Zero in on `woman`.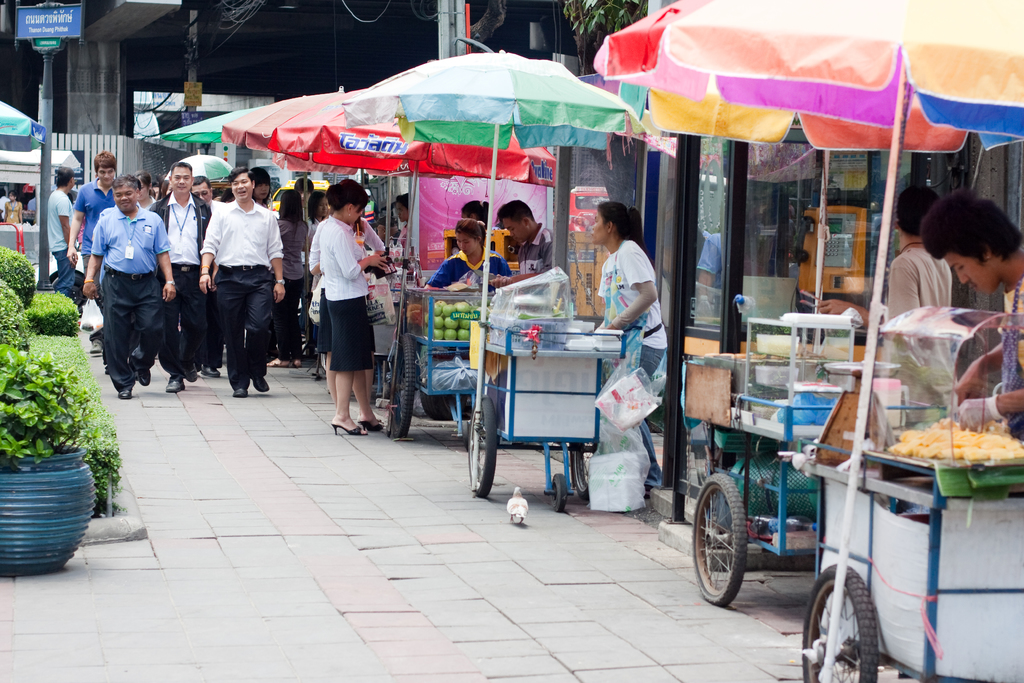
Zeroed in: 156:174:165:200.
